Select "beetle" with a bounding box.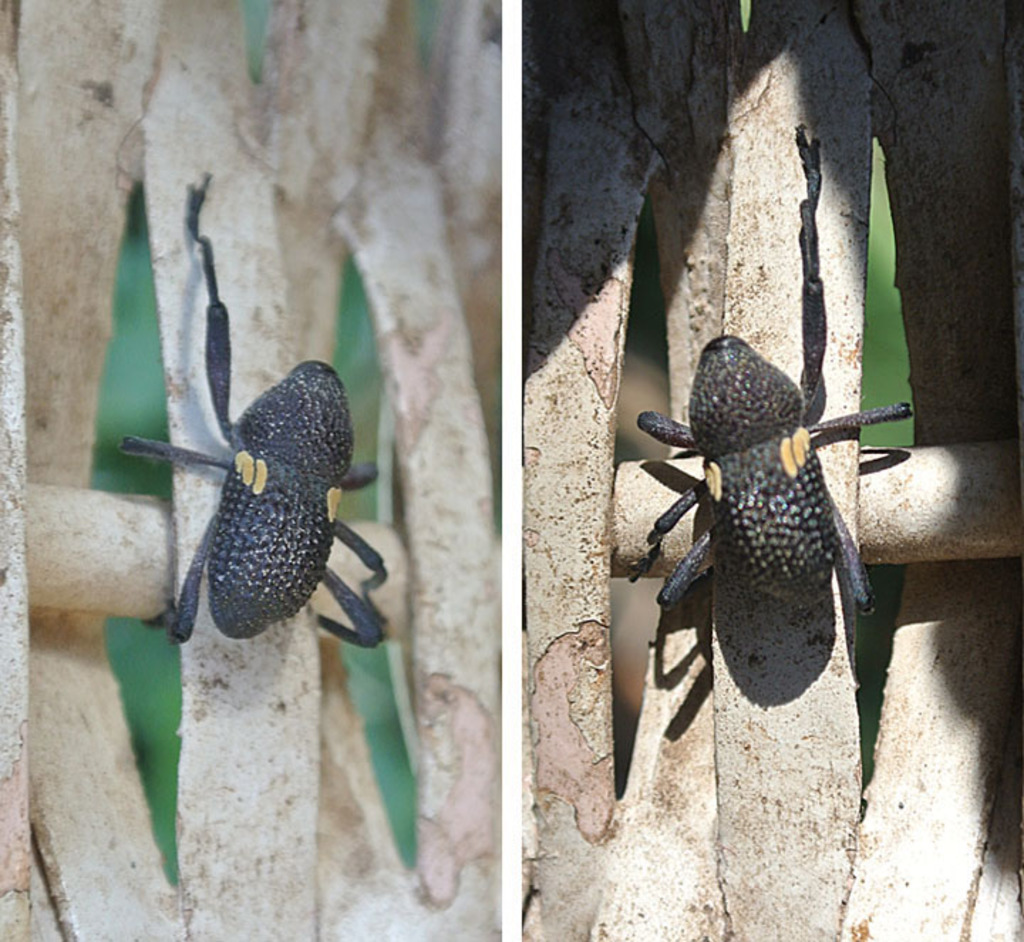
pyautogui.locateOnScreen(125, 265, 402, 680).
